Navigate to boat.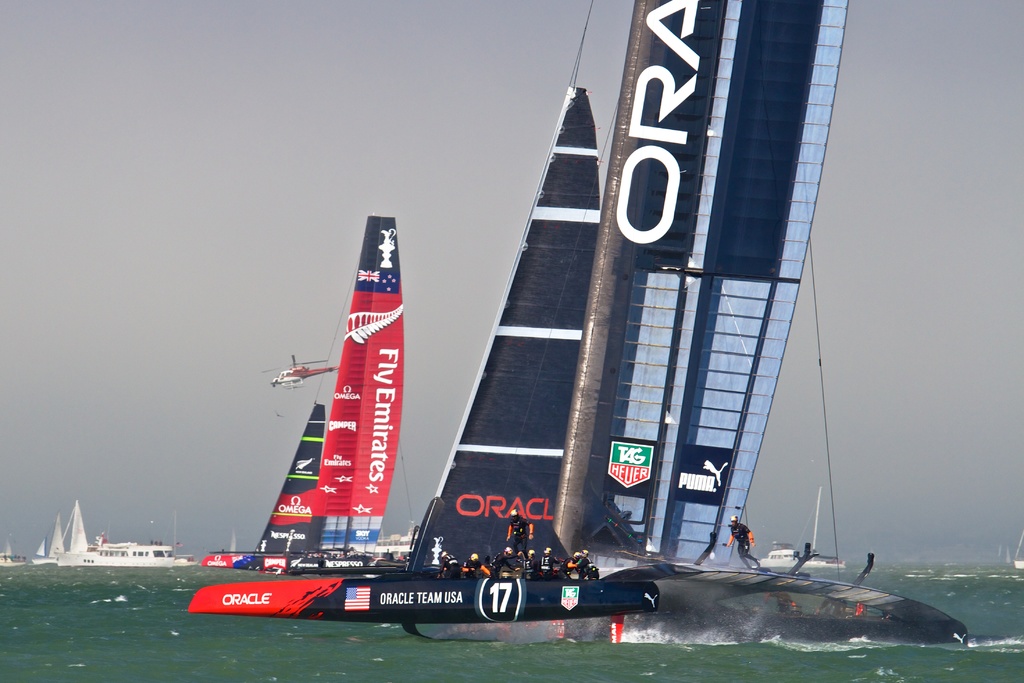
Navigation target: 30:536:47:566.
